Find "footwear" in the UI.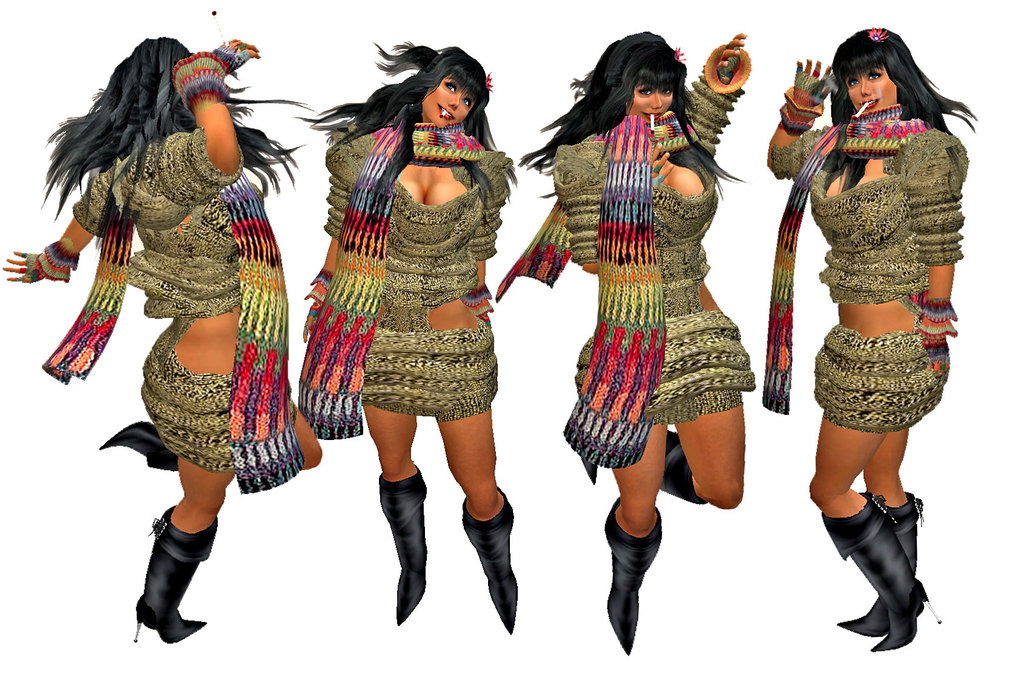
UI element at (460,488,522,631).
